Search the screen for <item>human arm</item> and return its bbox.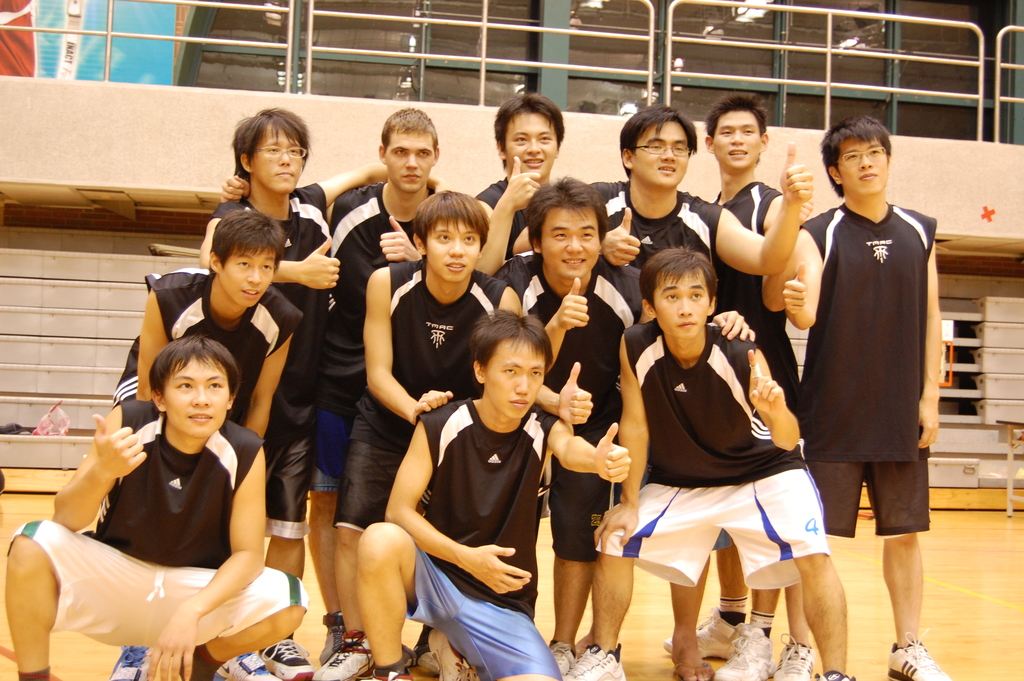
Found: bbox=(137, 266, 171, 440).
